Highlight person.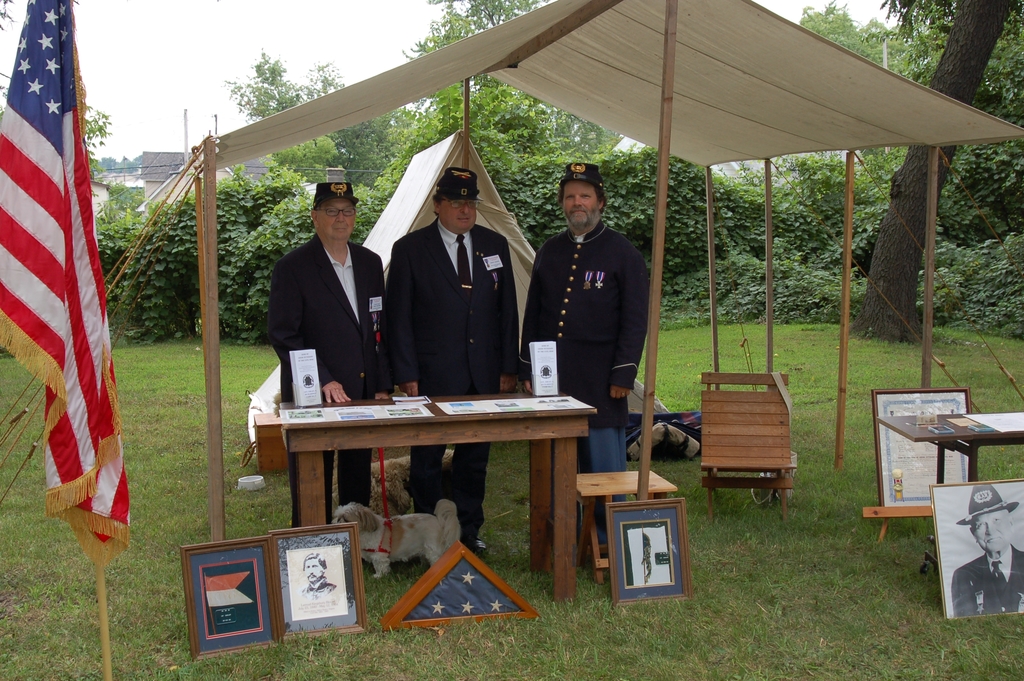
Highlighted region: box=[518, 160, 658, 559].
